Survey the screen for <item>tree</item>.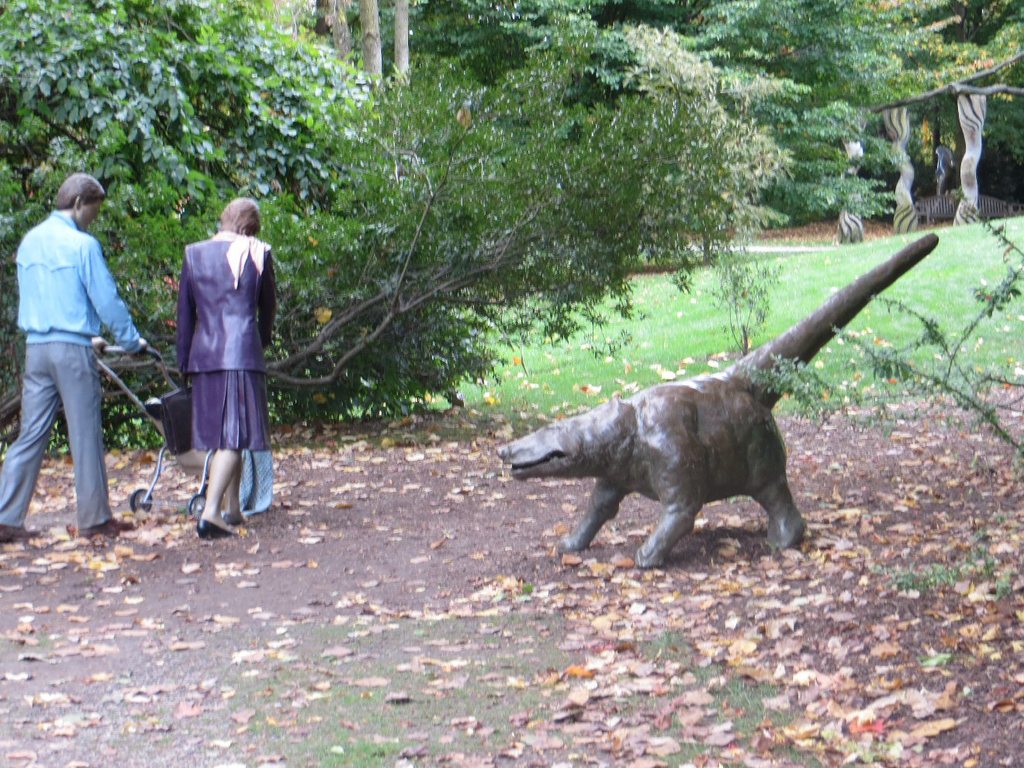
Survey found: left=0, top=0, right=380, bottom=202.
